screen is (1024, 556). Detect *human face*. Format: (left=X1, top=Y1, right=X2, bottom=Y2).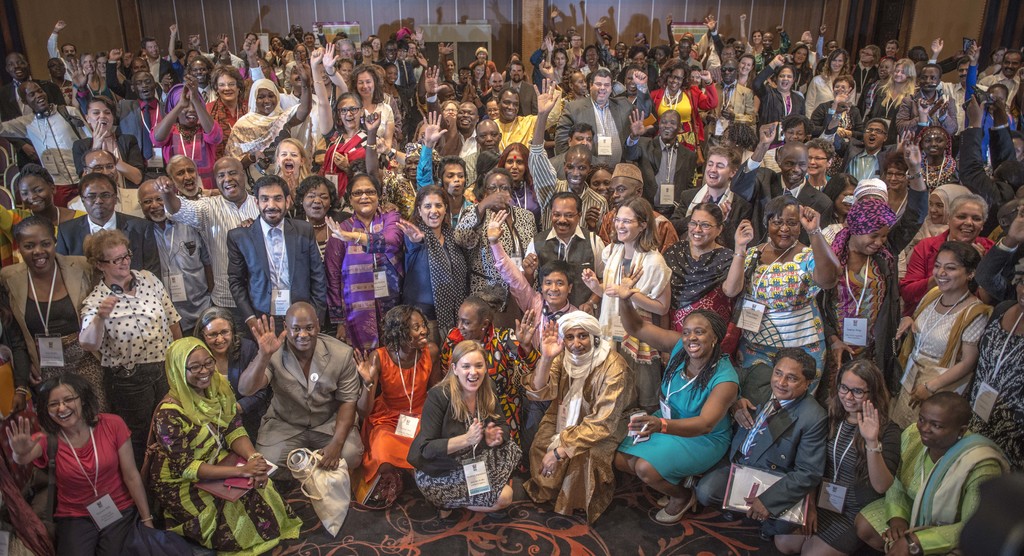
(left=259, top=187, right=286, bottom=221).
